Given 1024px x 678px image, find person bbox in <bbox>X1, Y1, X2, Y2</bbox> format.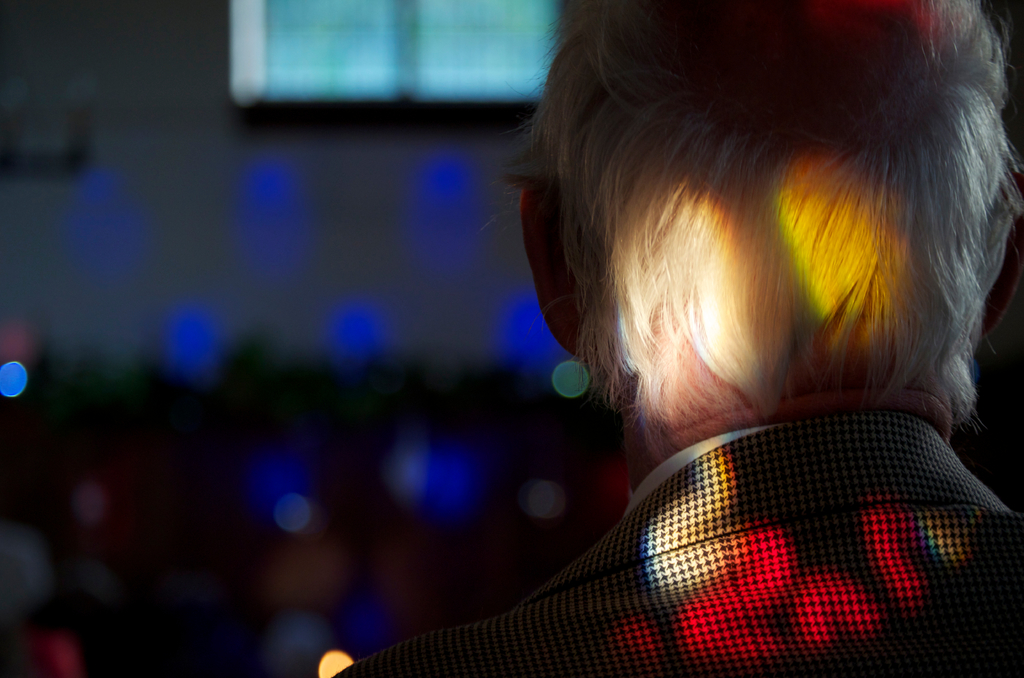
<bbox>319, 0, 1023, 677</bbox>.
